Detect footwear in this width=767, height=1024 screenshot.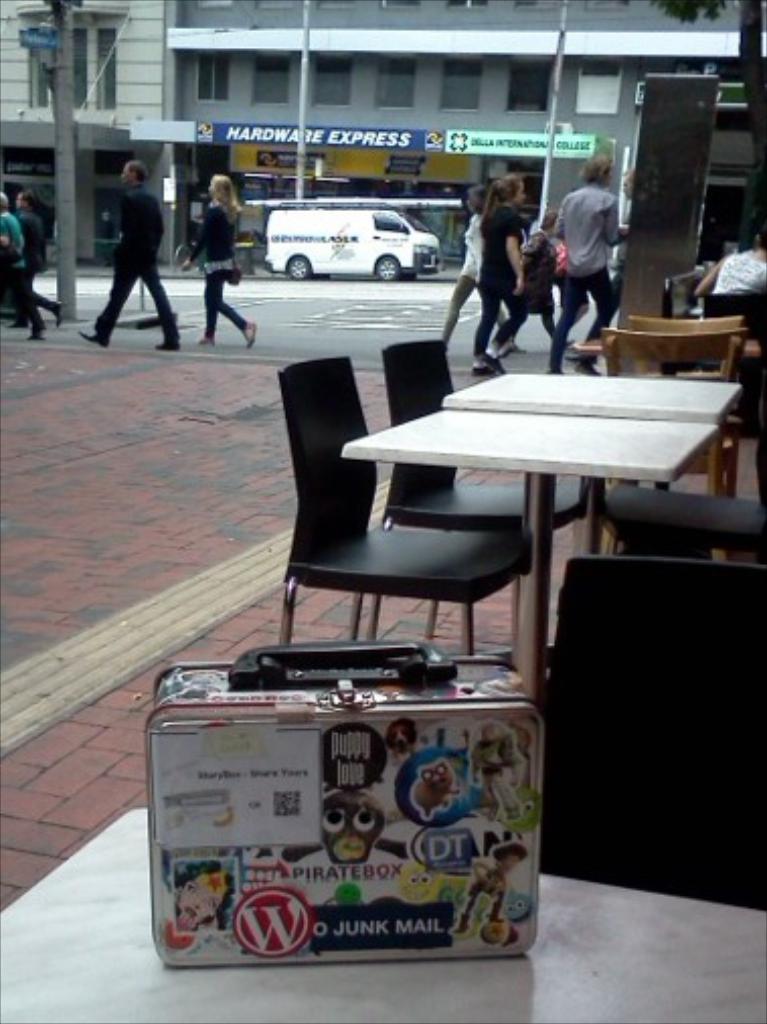
Detection: 243,316,263,348.
